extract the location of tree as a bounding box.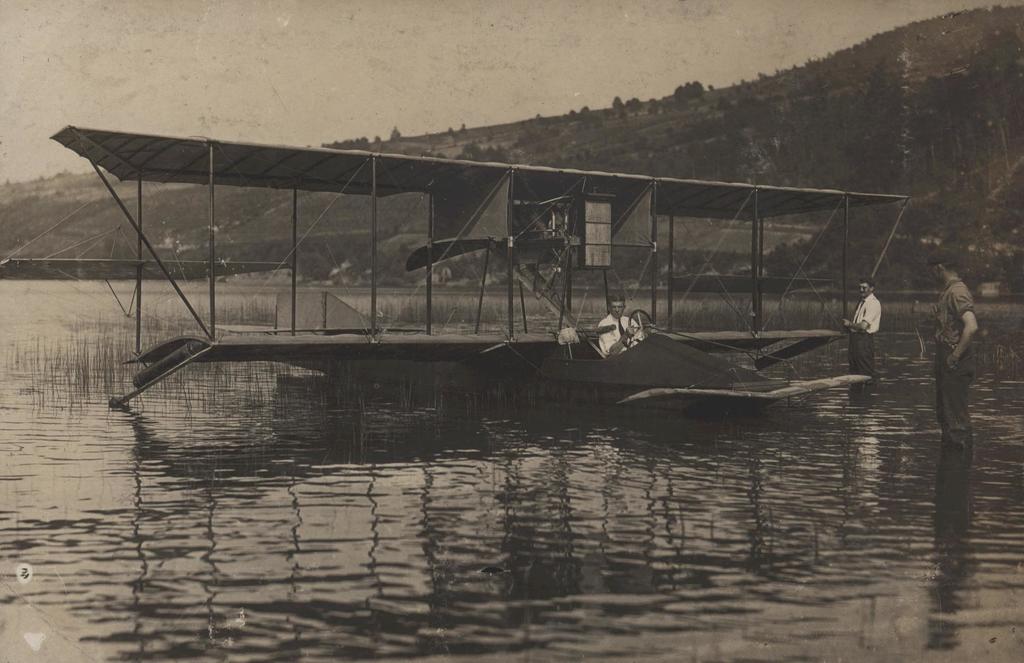
[left=673, top=81, right=703, bottom=104].
